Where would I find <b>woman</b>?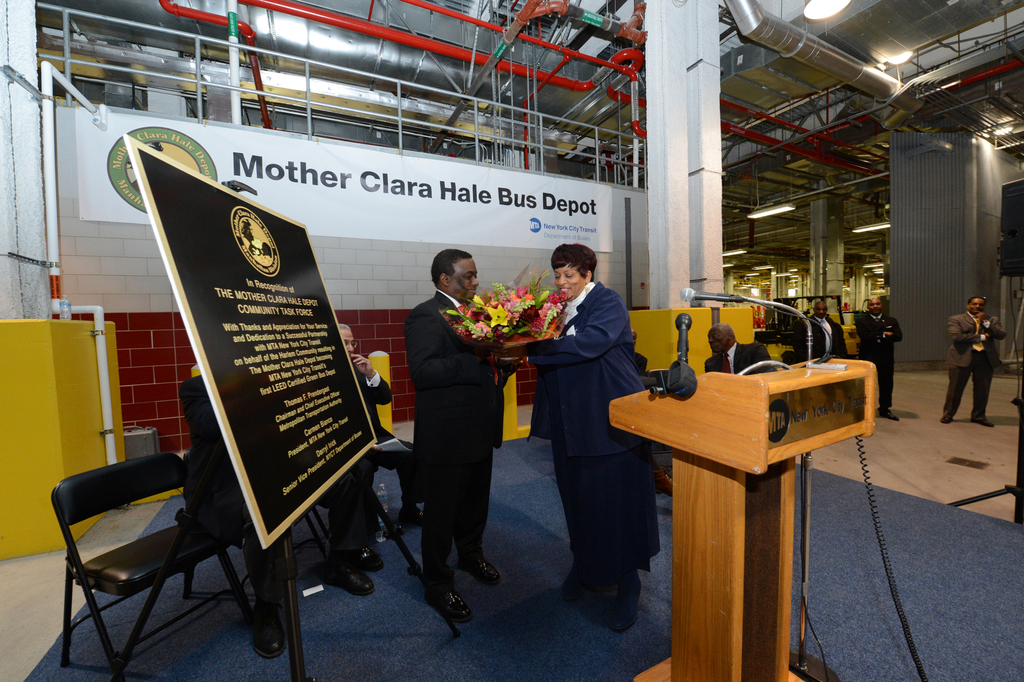
At <bbox>524, 245, 658, 626</bbox>.
